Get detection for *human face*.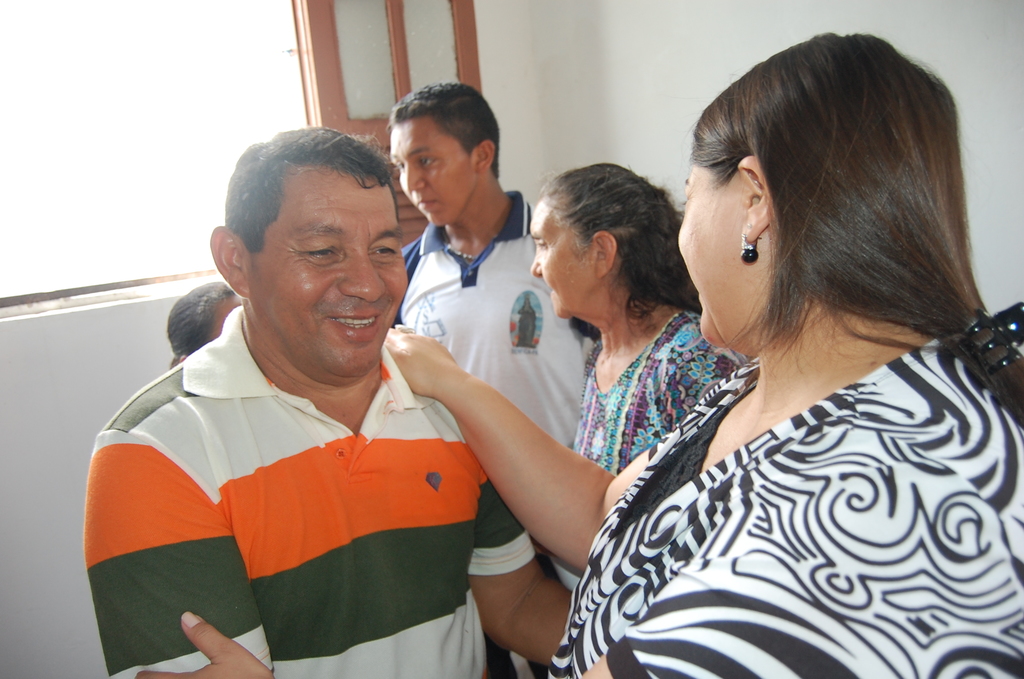
Detection: Rect(245, 172, 414, 383).
